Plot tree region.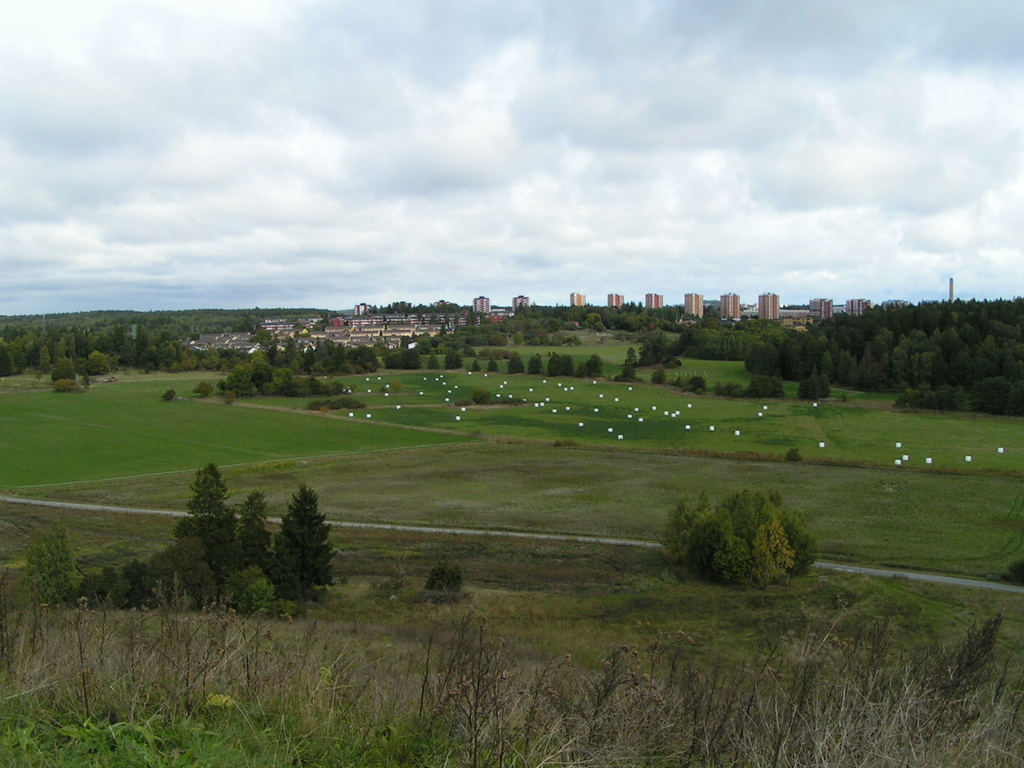
Plotted at {"left": 799, "top": 381, "right": 829, "bottom": 399}.
